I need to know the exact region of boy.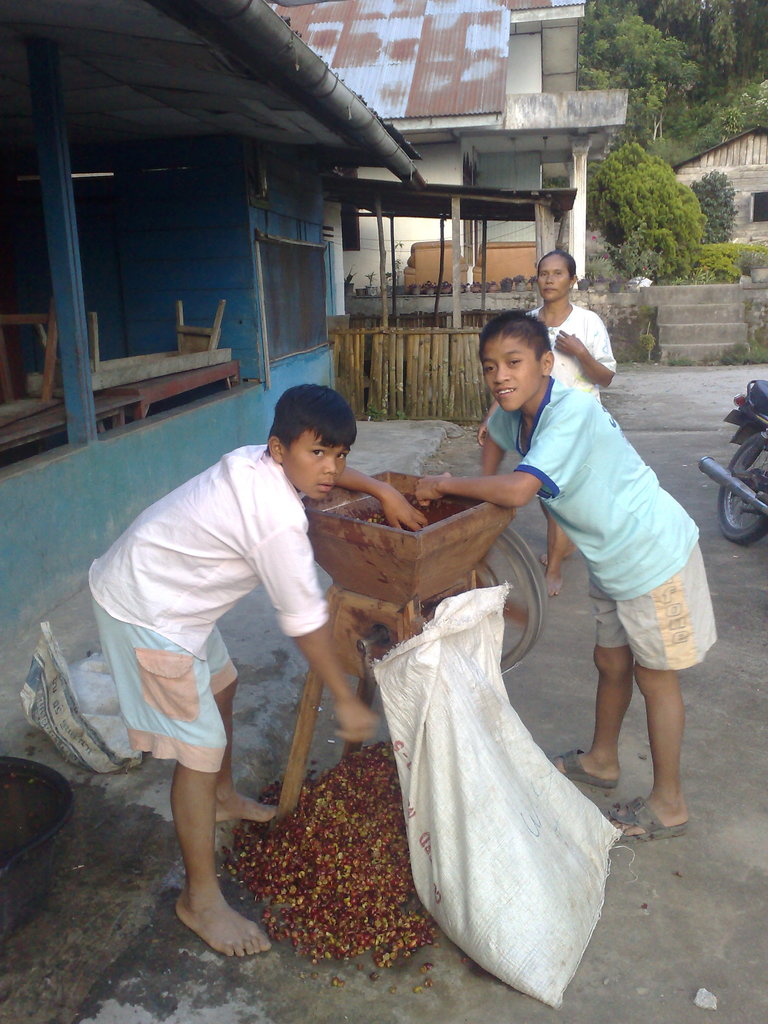
Region: bbox(70, 330, 390, 940).
